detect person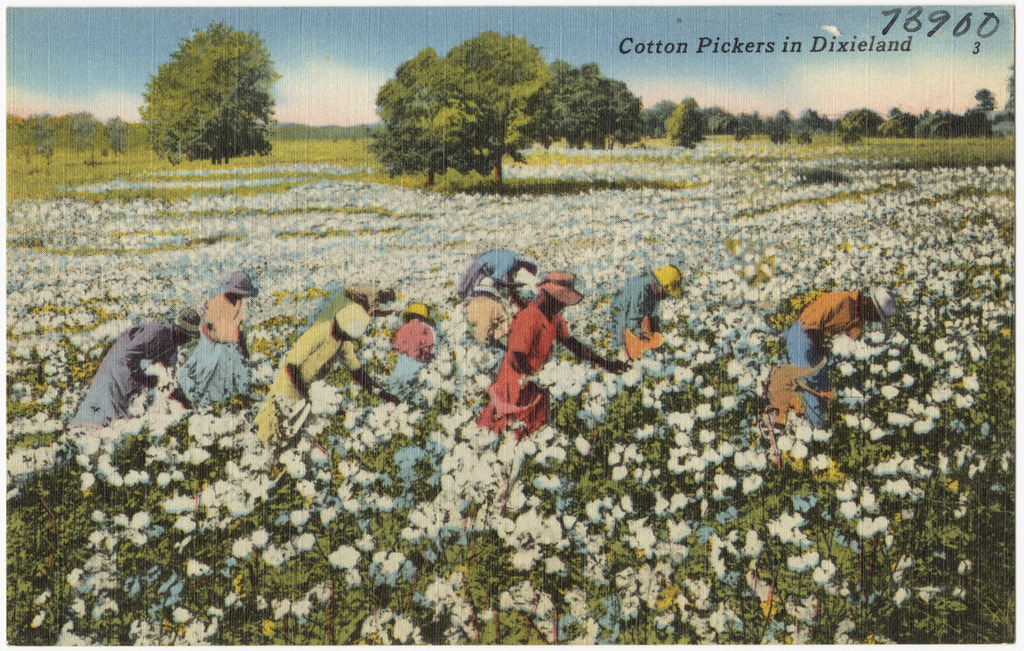
302,288,390,325
